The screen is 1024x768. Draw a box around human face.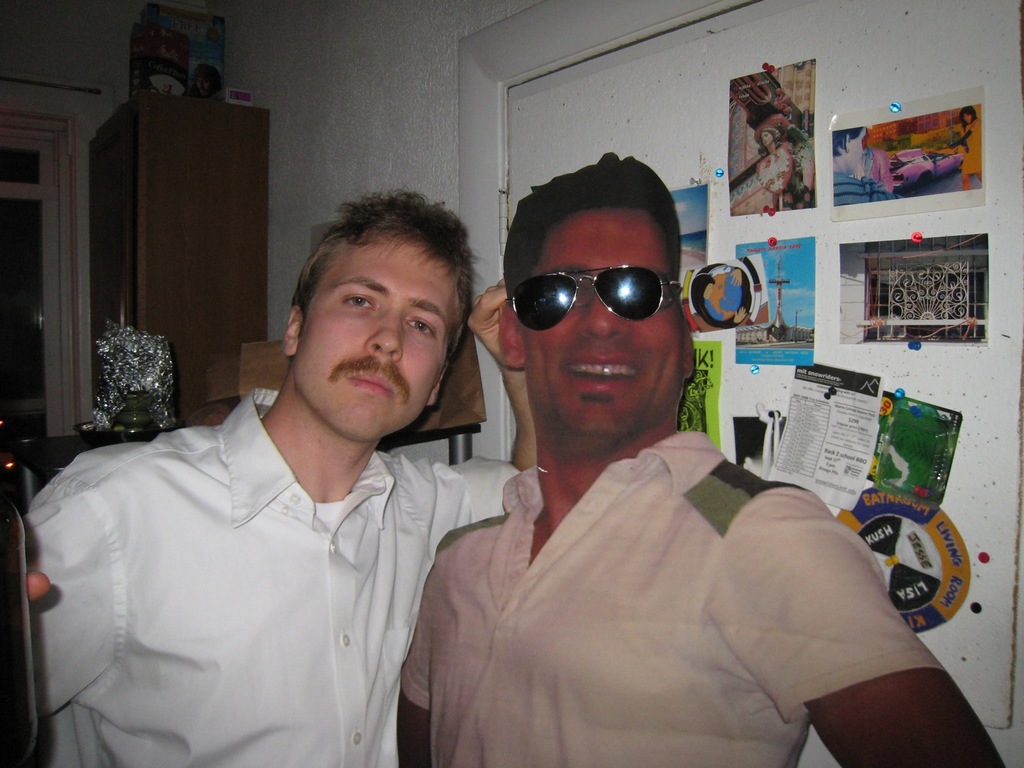
[308,241,424,447].
